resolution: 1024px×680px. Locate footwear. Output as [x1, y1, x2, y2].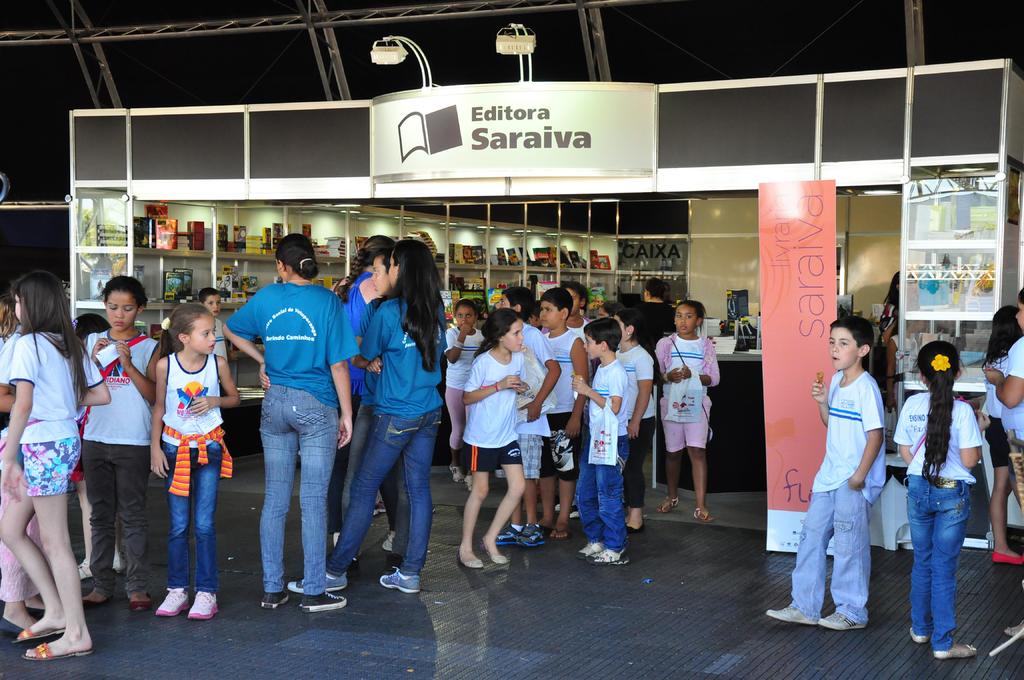
[465, 556, 484, 567].
